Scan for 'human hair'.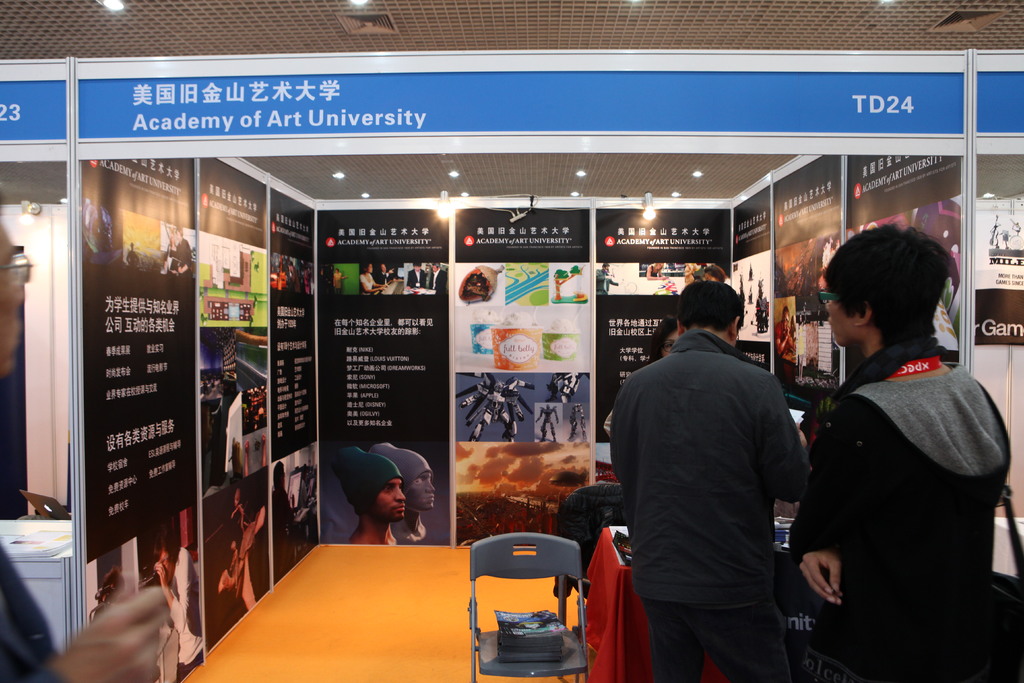
Scan result: 826, 224, 972, 363.
